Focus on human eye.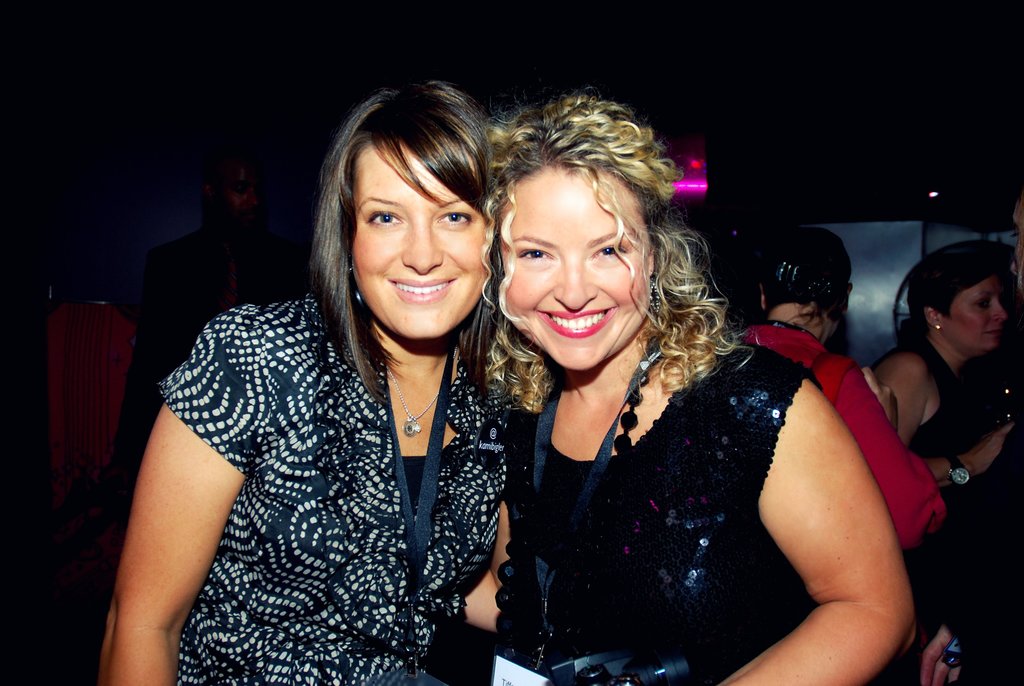
Focused at {"x1": 366, "y1": 209, "x2": 406, "y2": 232}.
